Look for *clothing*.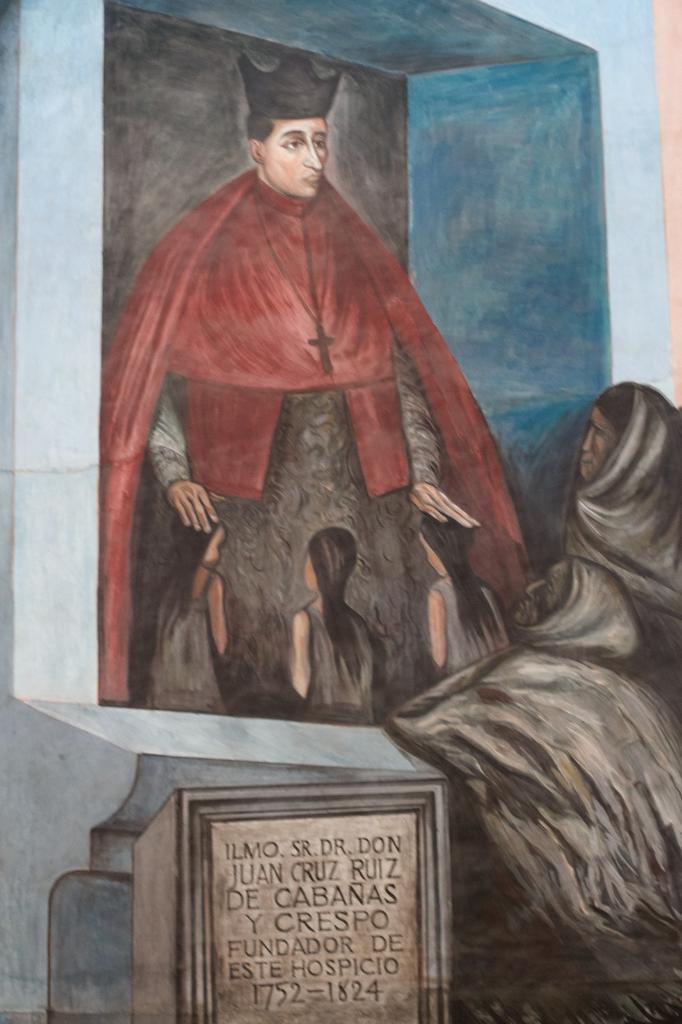
Found: detection(305, 604, 379, 724).
